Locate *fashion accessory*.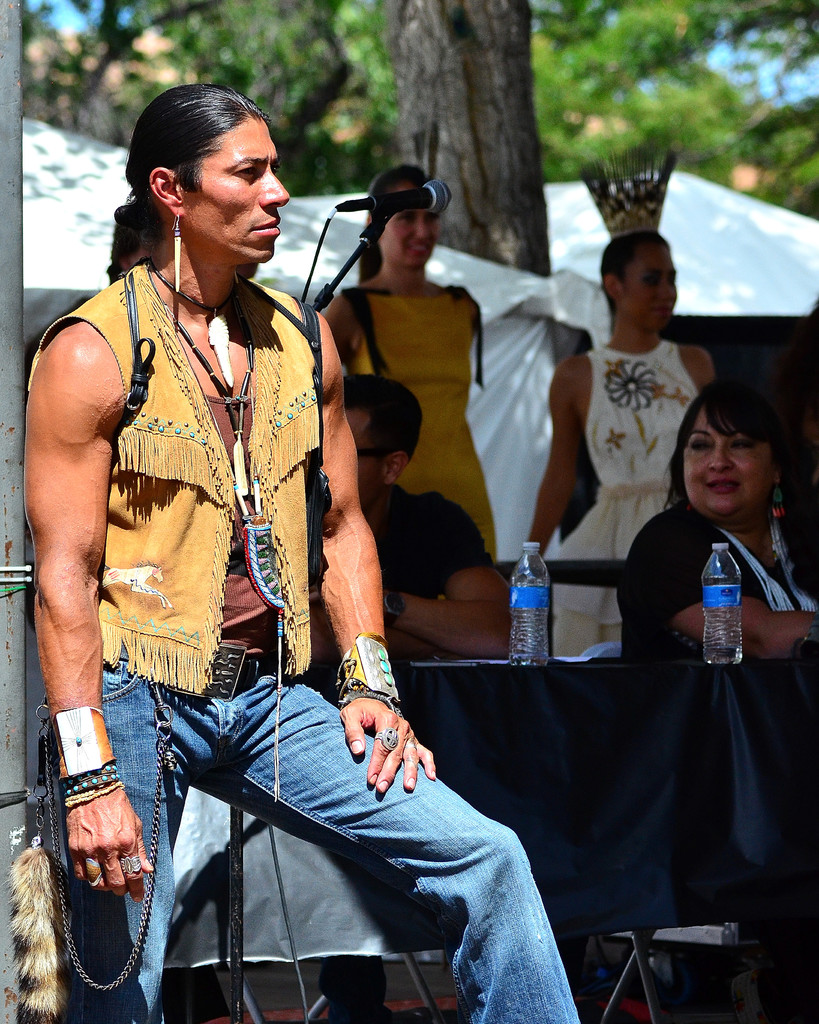
Bounding box: Rect(11, 638, 335, 1023).
